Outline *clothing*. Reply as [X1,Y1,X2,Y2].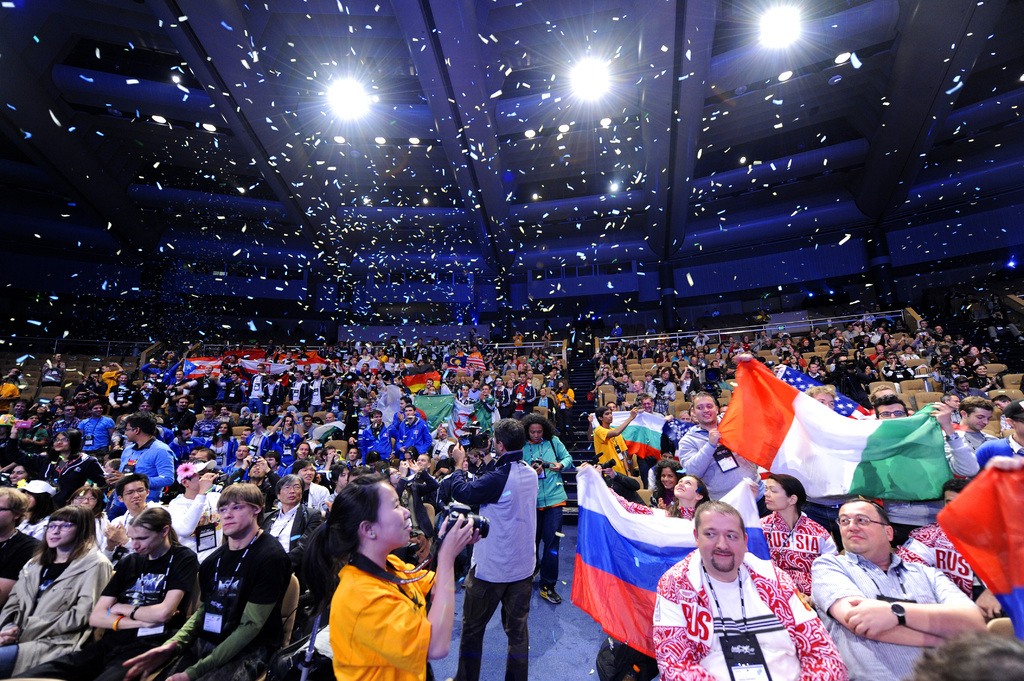
[692,338,709,355].
